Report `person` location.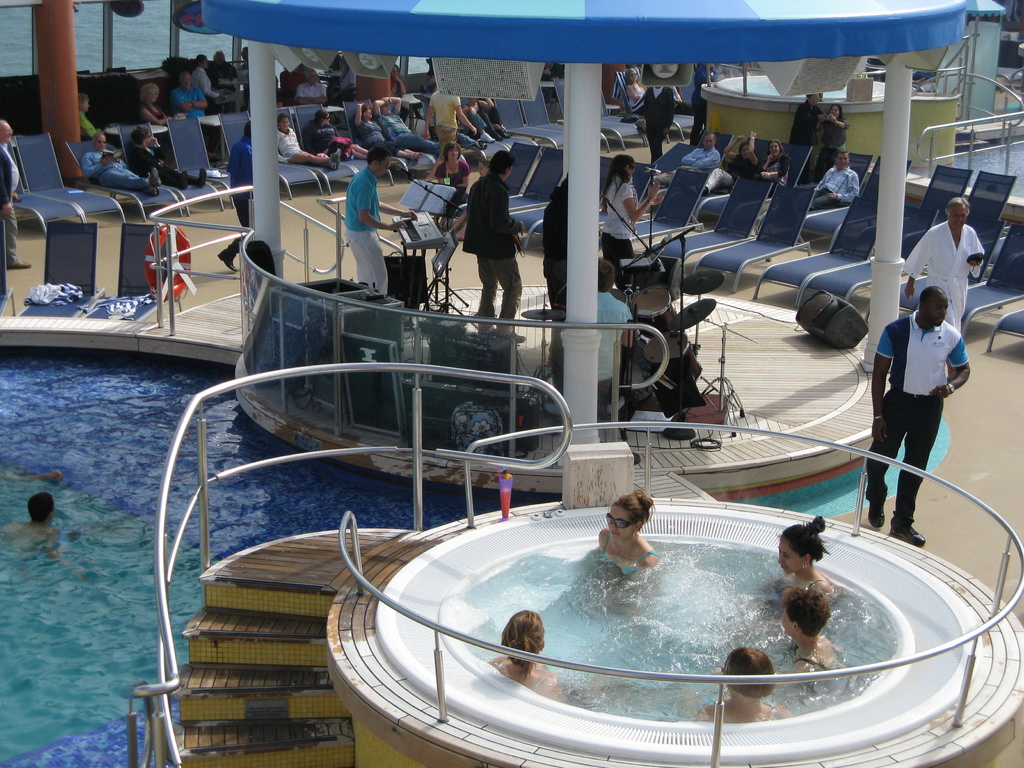
Report: <bbox>492, 610, 570, 707</bbox>.
